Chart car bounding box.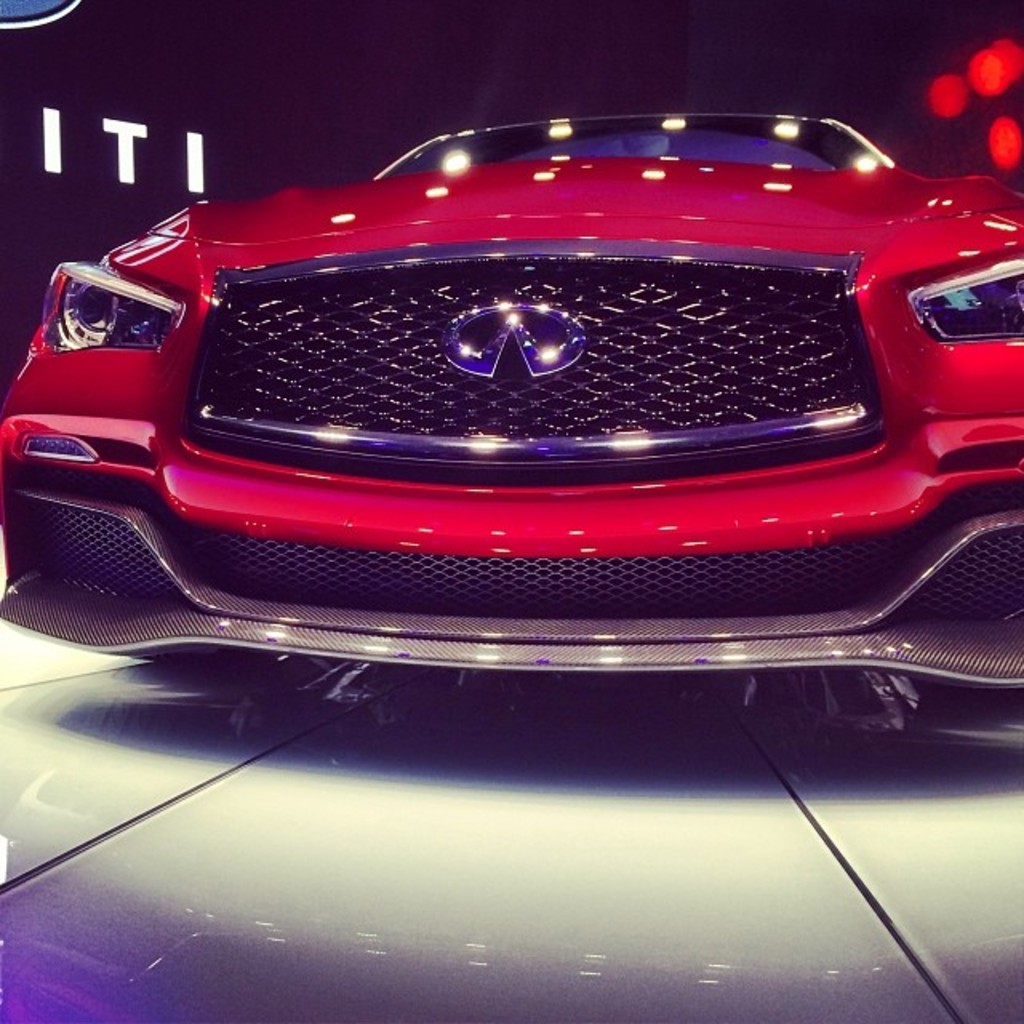
Charted: [x1=0, y1=106, x2=1022, y2=757].
